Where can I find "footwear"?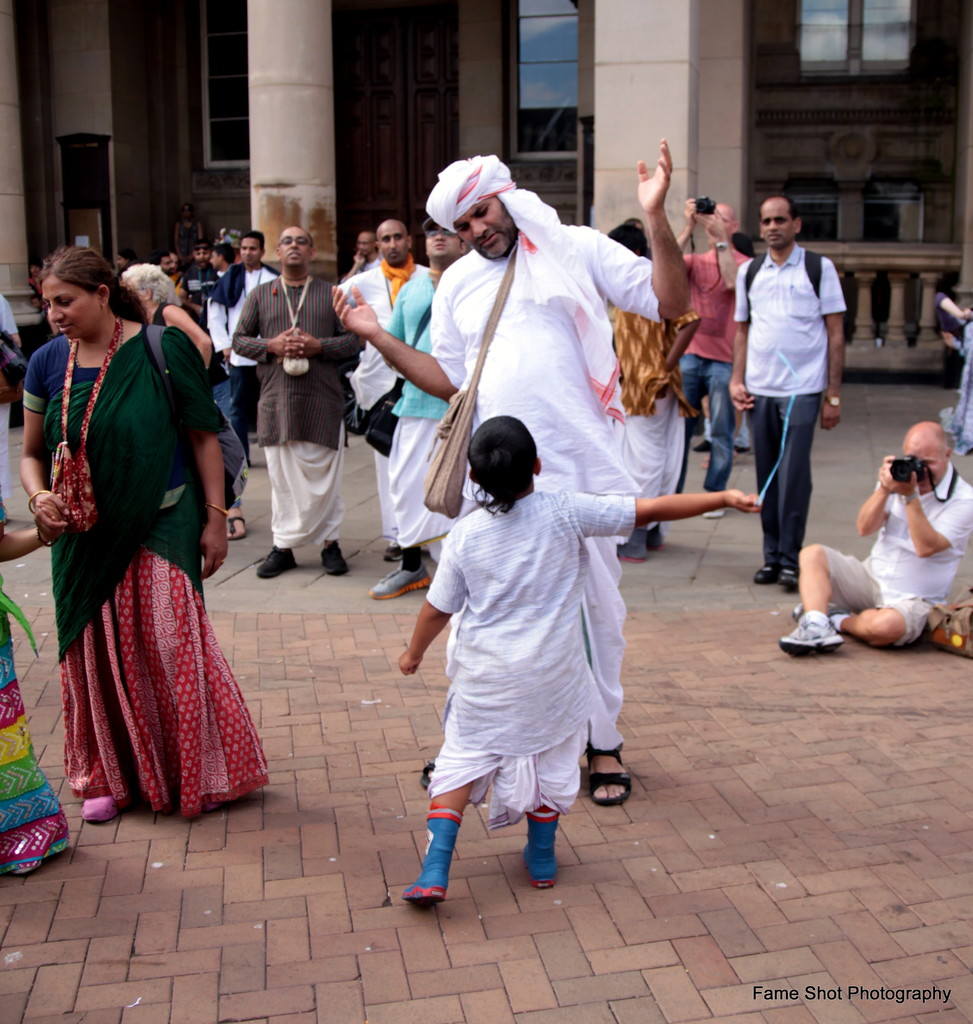
You can find it at (x1=581, y1=755, x2=625, y2=806).
